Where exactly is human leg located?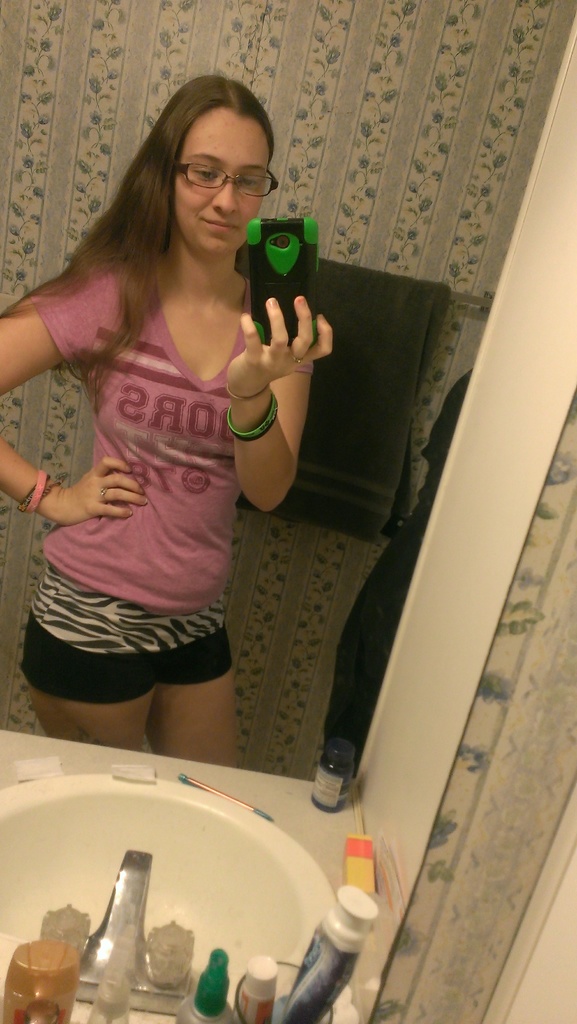
Its bounding box is Rect(24, 566, 157, 749).
